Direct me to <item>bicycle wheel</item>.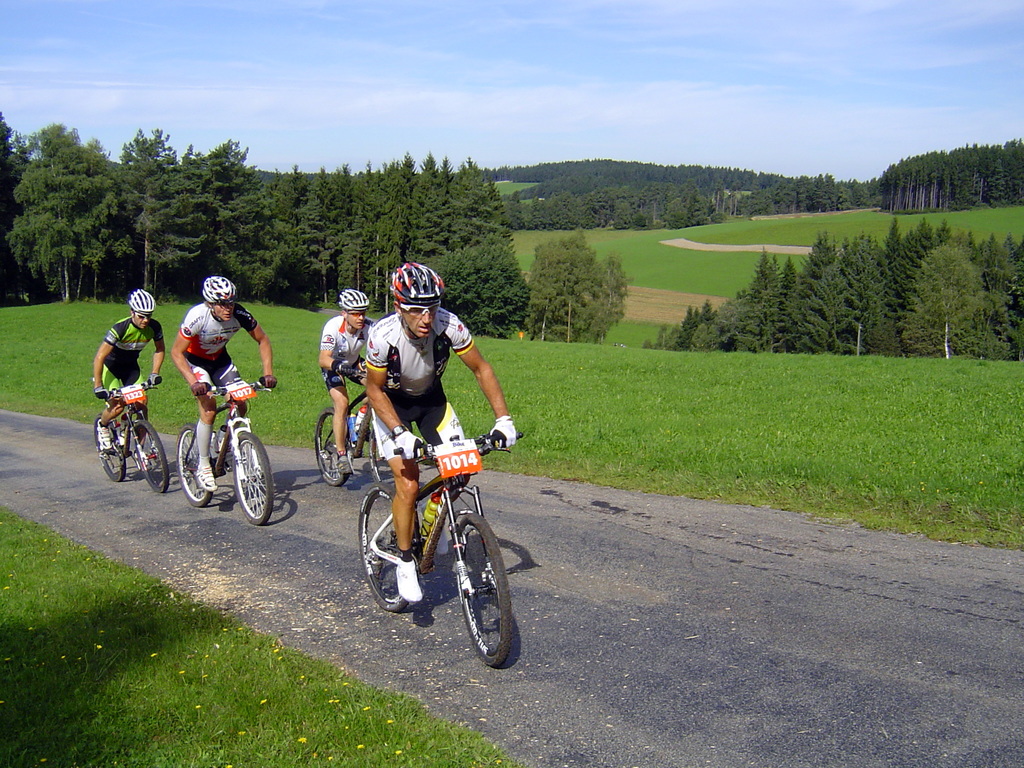
Direction: crop(231, 429, 277, 529).
